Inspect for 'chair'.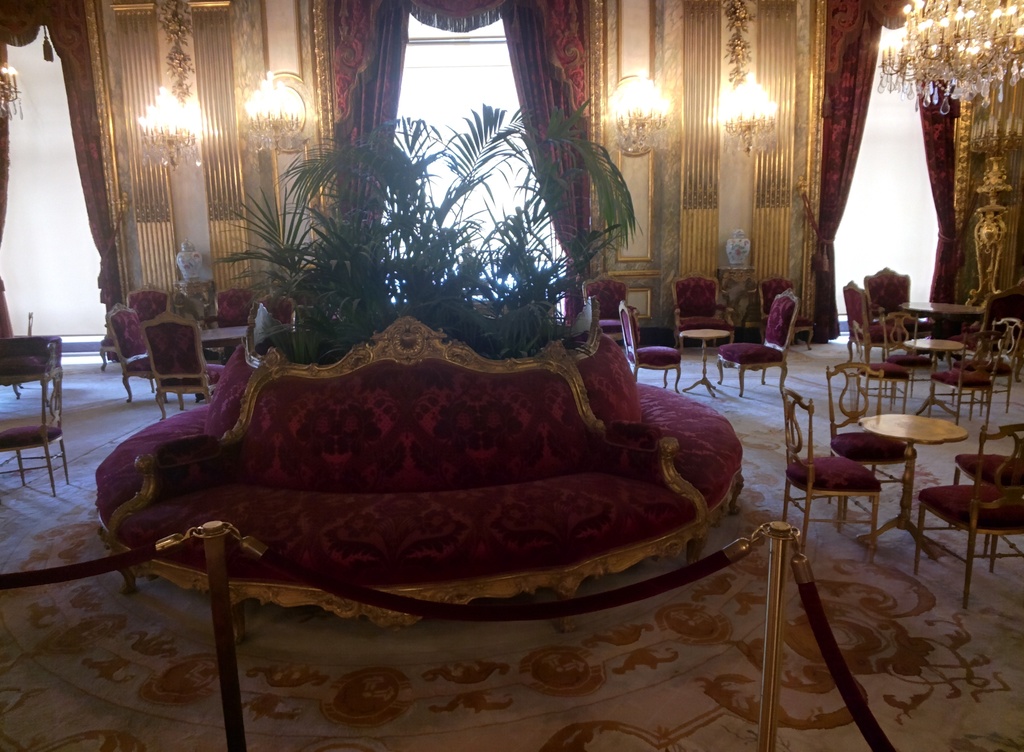
Inspection: 863/261/930/363.
